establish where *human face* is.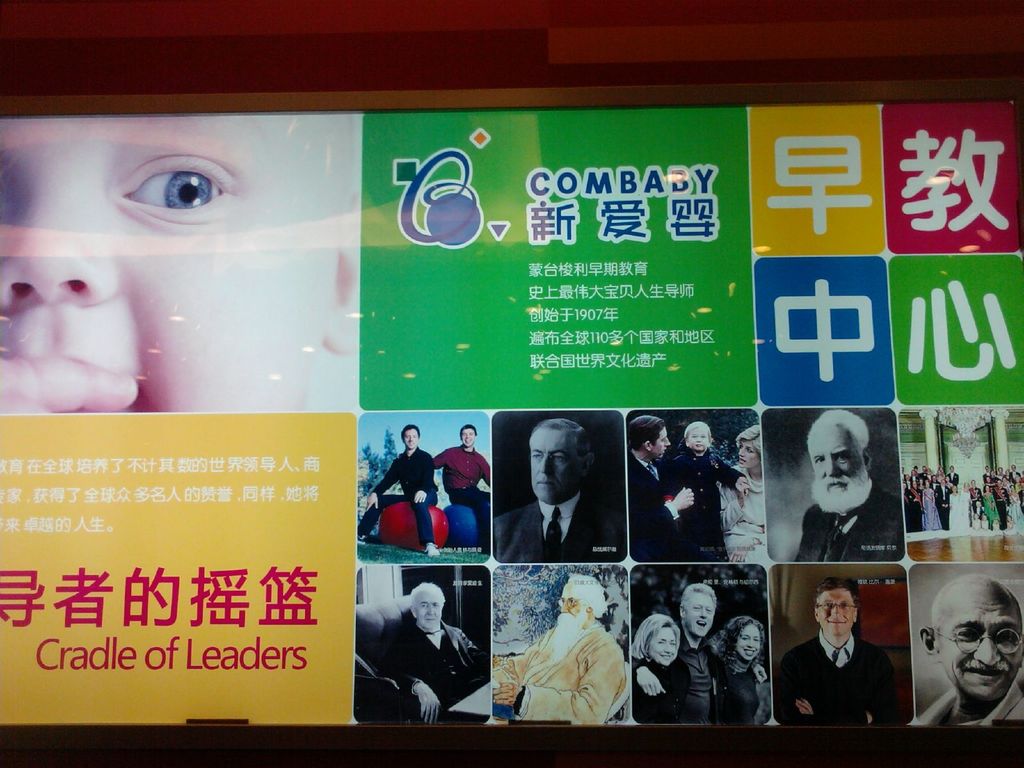
Established at l=687, t=588, r=714, b=637.
